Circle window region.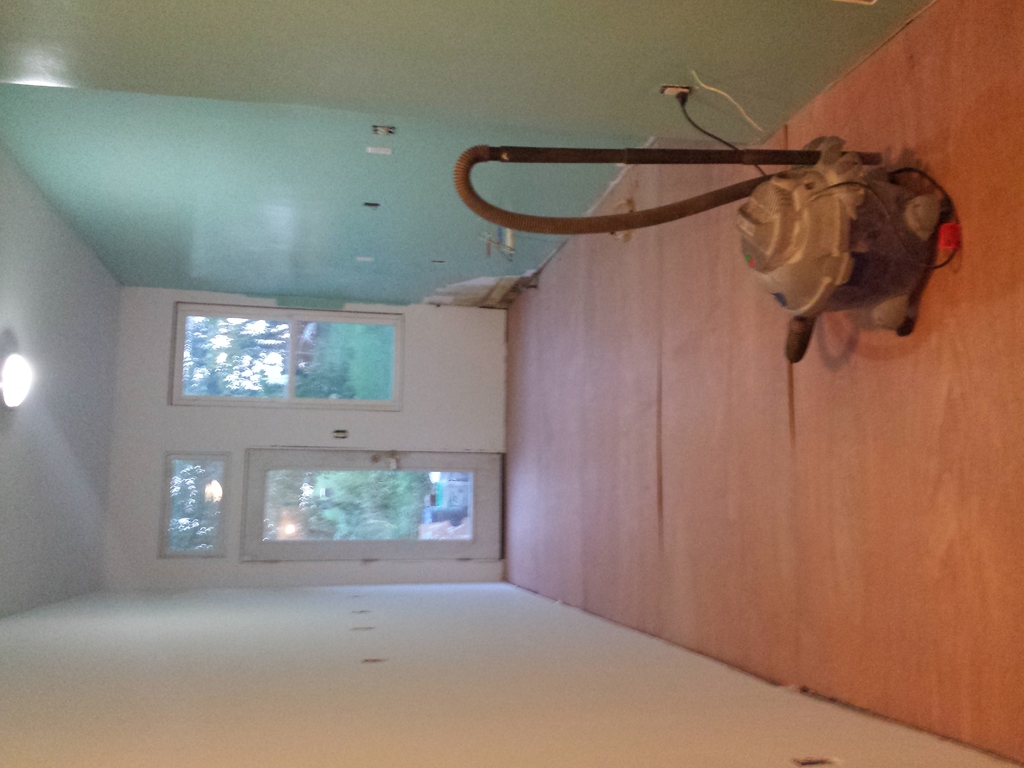
Region: (x1=241, y1=450, x2=504, y2=558).
